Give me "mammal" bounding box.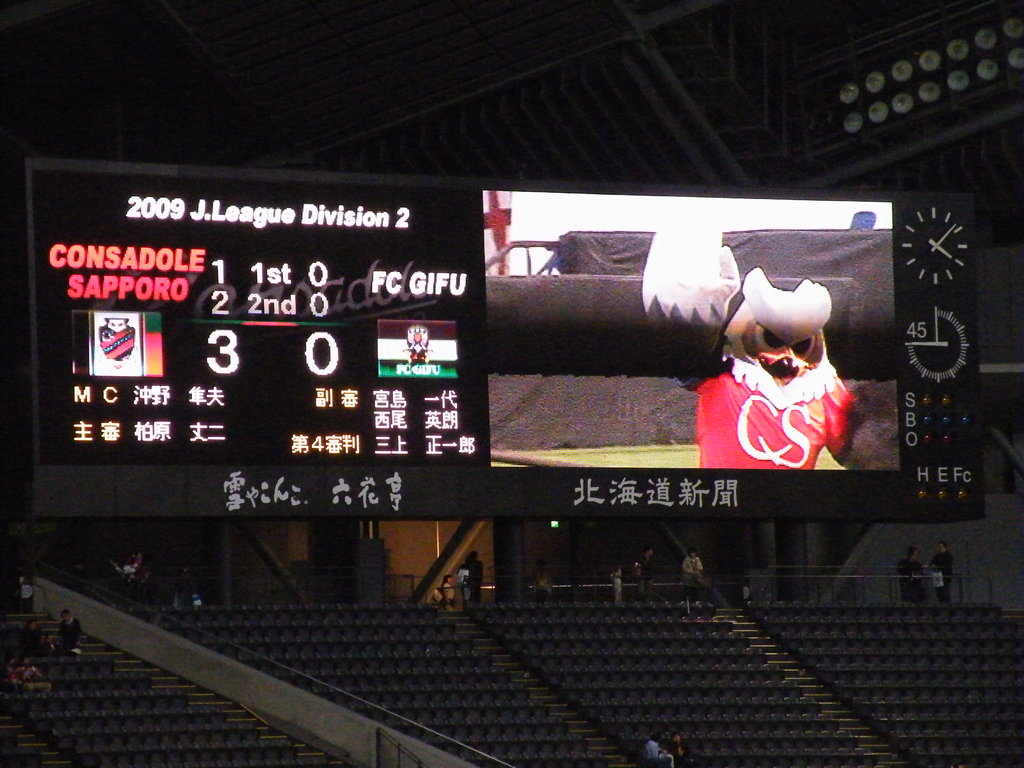
<box>639,547,656,596</box>.
